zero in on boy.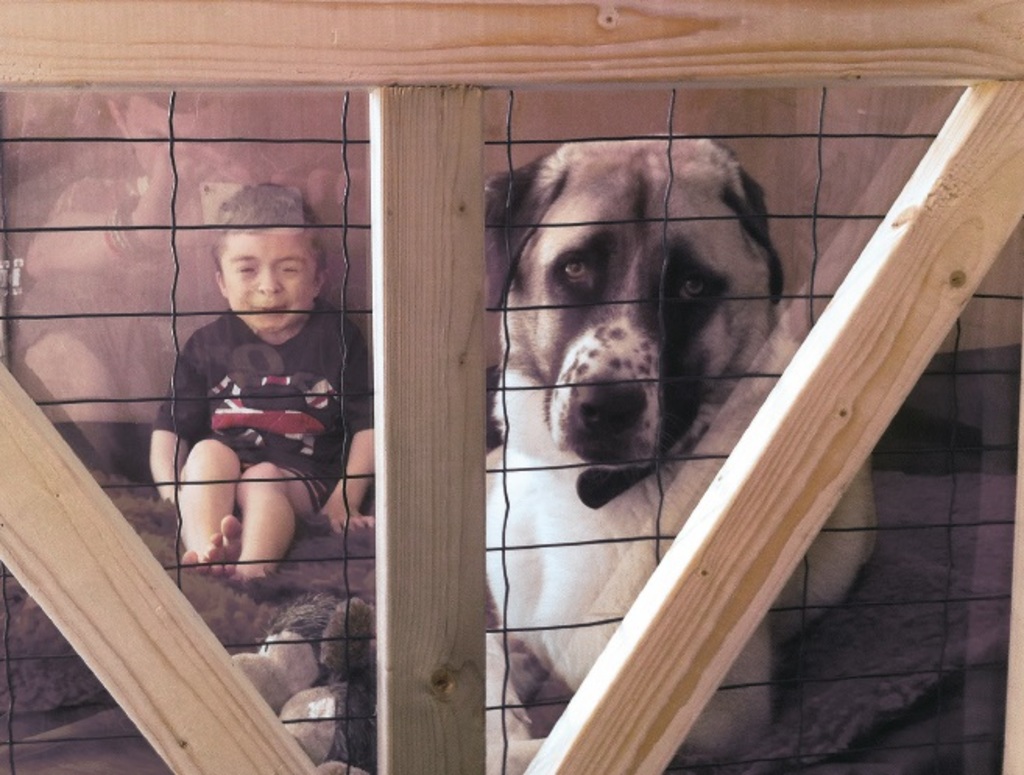
Zeroed in: bbox(145, 178, 387, 600).
